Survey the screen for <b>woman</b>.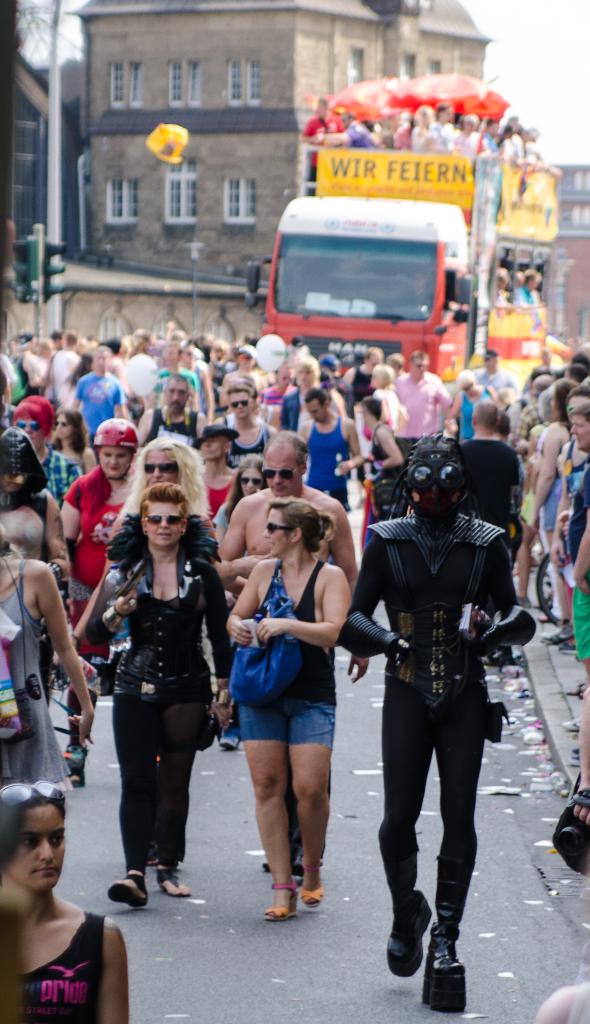
Survey found: (178,340,213,422).
